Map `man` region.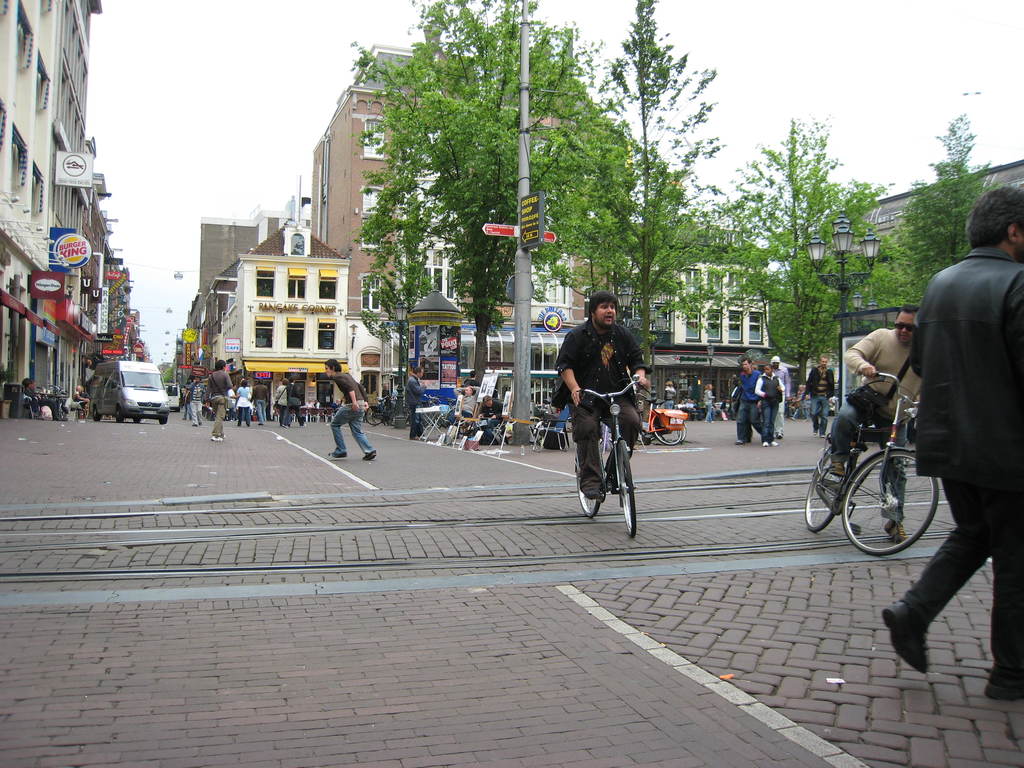
Mapped to BBox(251, 378, 270, 422).
